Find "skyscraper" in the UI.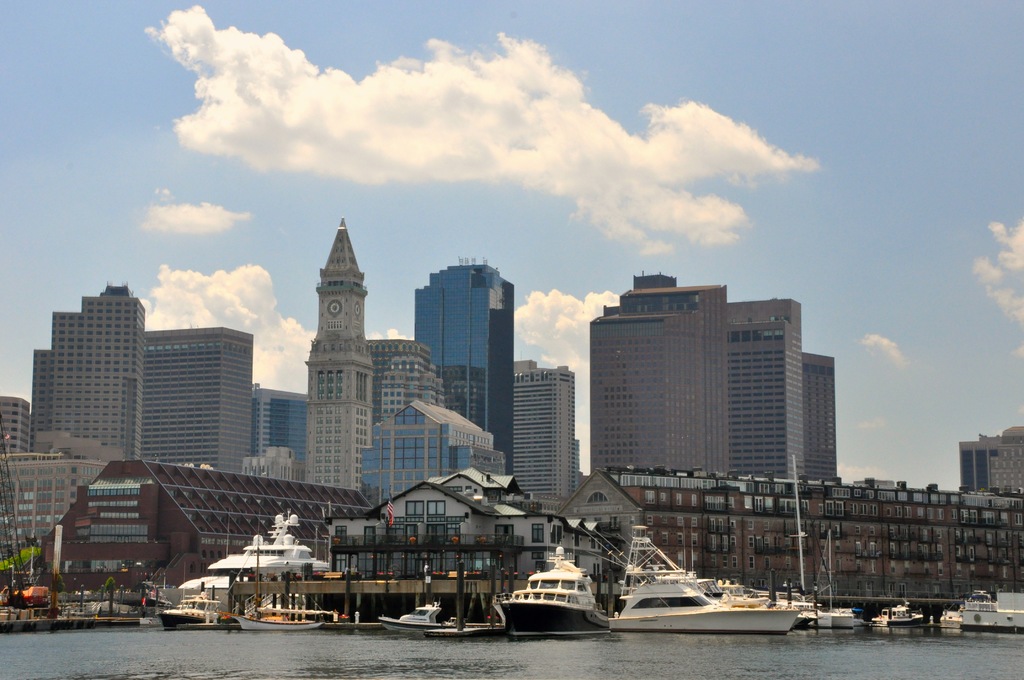
UI element at x1=27, y1=265, x2=163, y2=487.
